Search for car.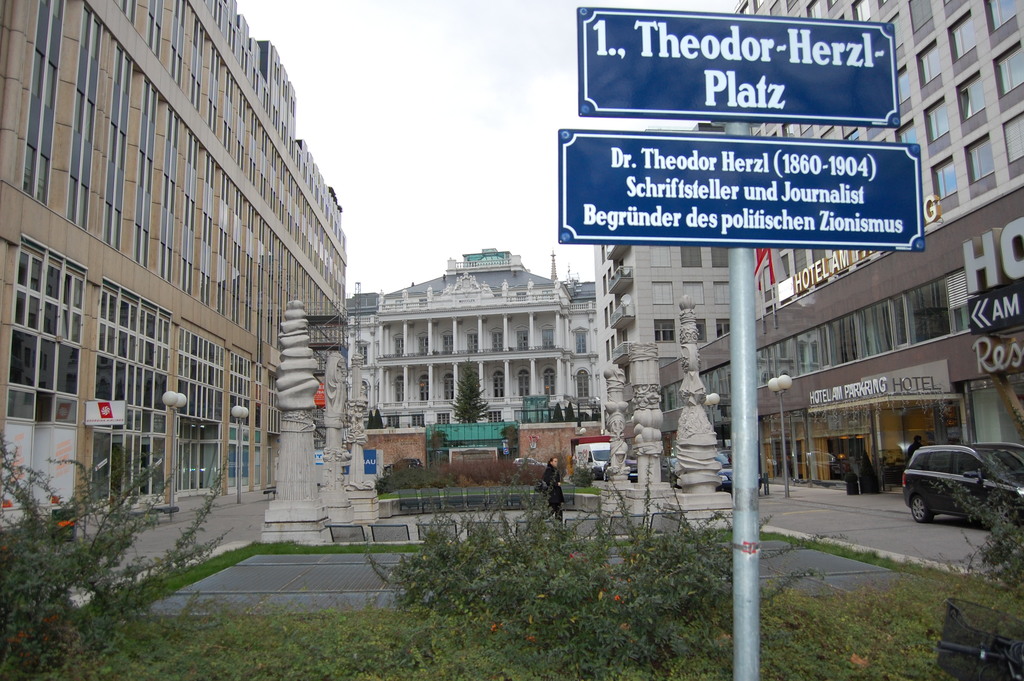
Found at left=899, top=439, right=1023, bottom=523.
